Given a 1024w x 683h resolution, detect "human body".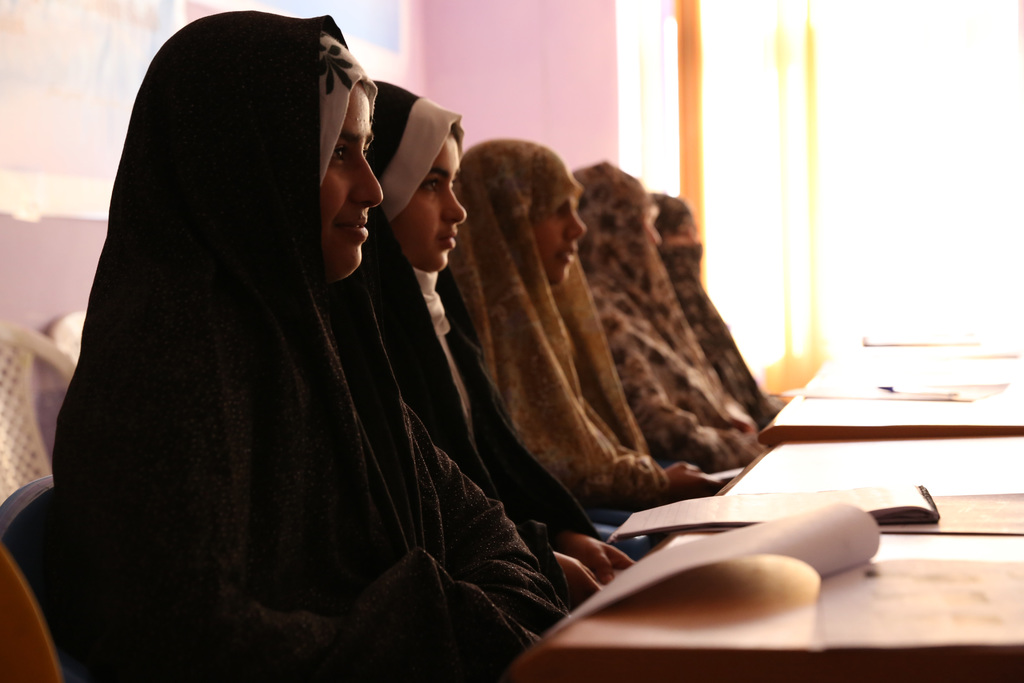
box=[657, 192, 775, 453].
